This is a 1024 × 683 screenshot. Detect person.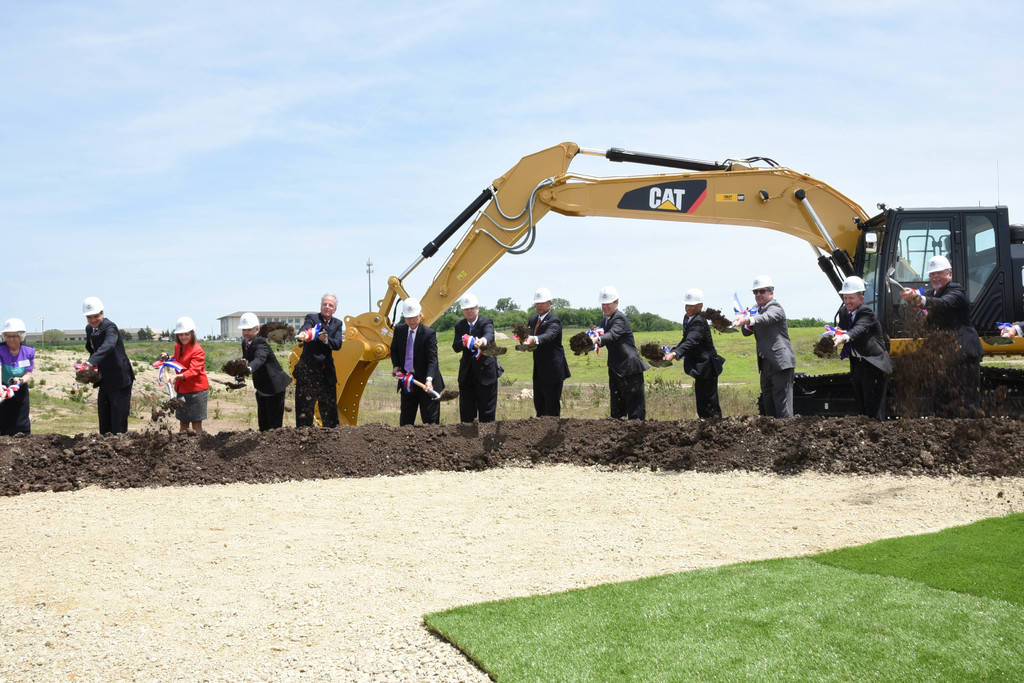
box(82, 294, 138, 439).
